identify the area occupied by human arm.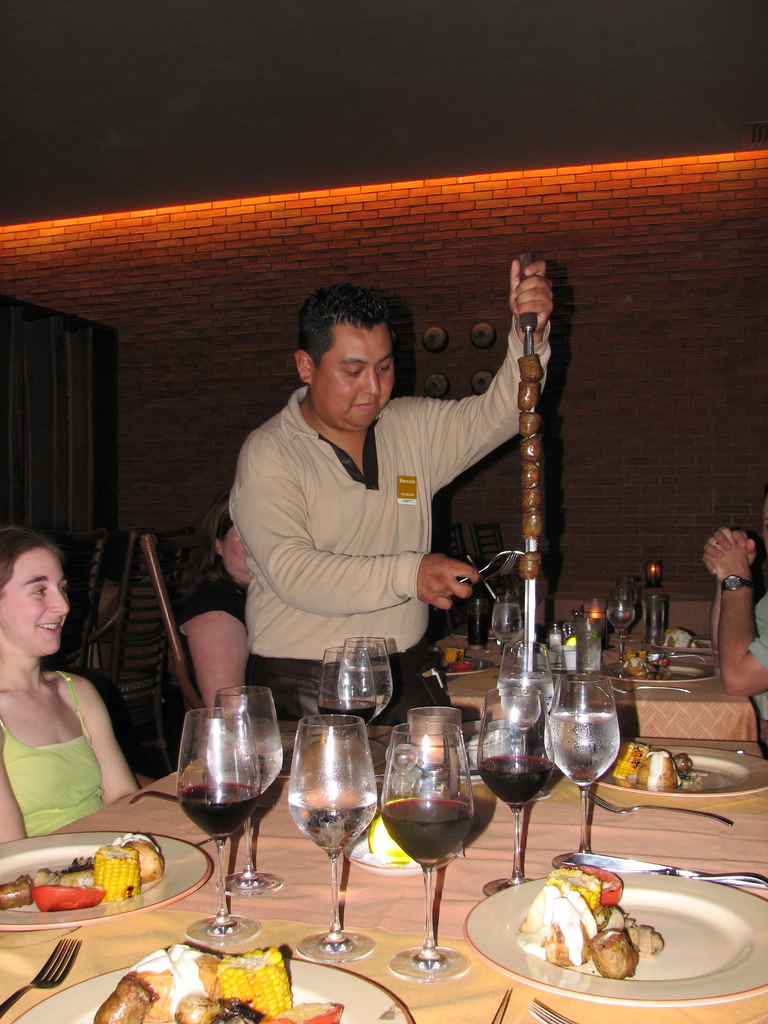
Area: {"left": 229, "top": 442, "right": 479, "bottom": 617}.
